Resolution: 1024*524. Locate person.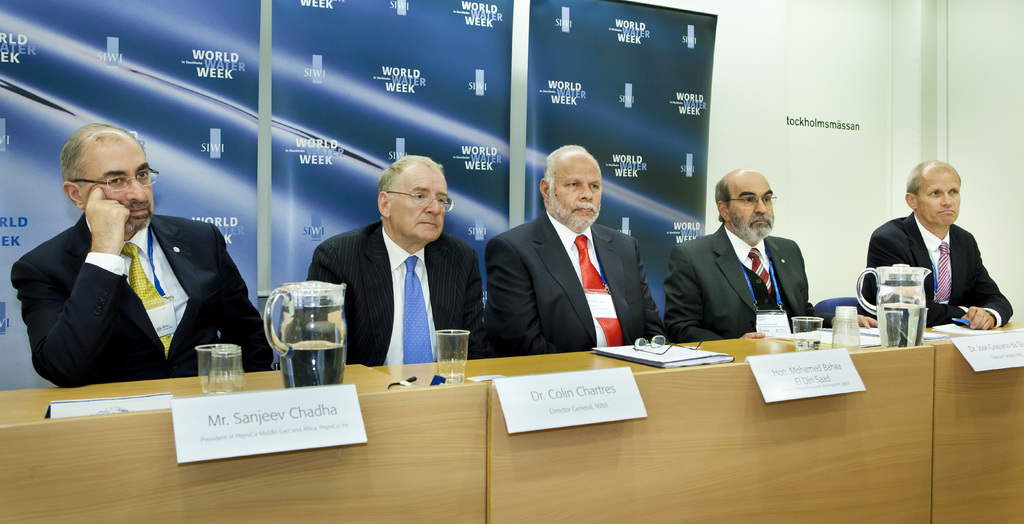
region(661, 168, 821, 345).
